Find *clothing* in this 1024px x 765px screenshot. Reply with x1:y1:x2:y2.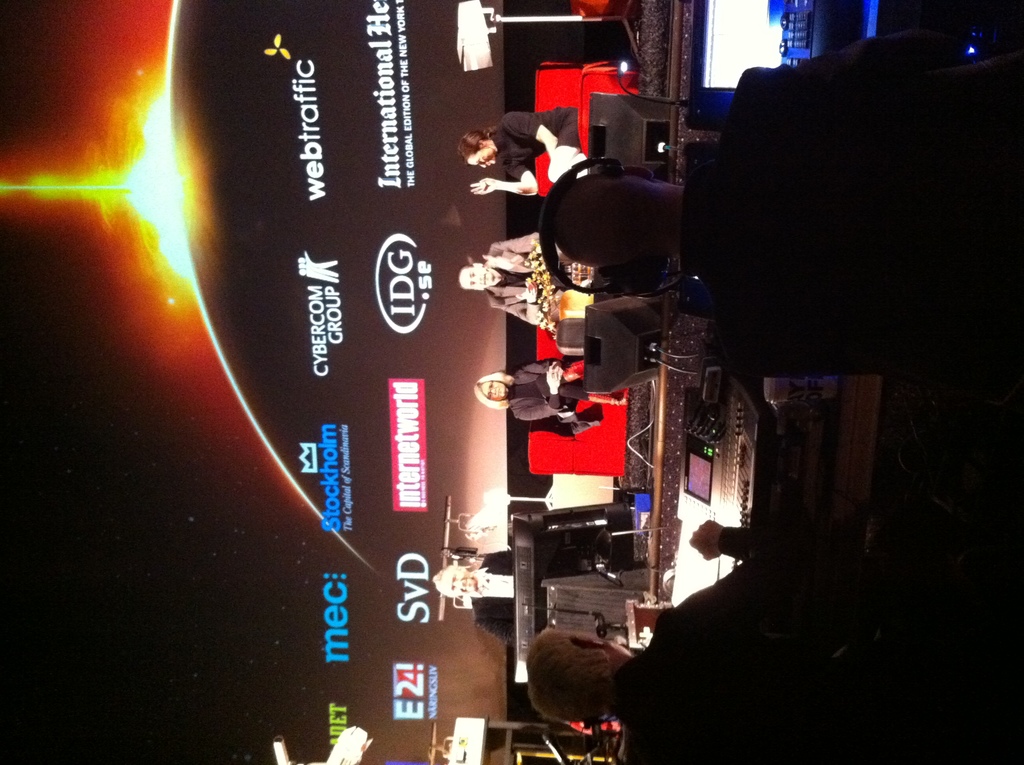
504:363:569:421.
